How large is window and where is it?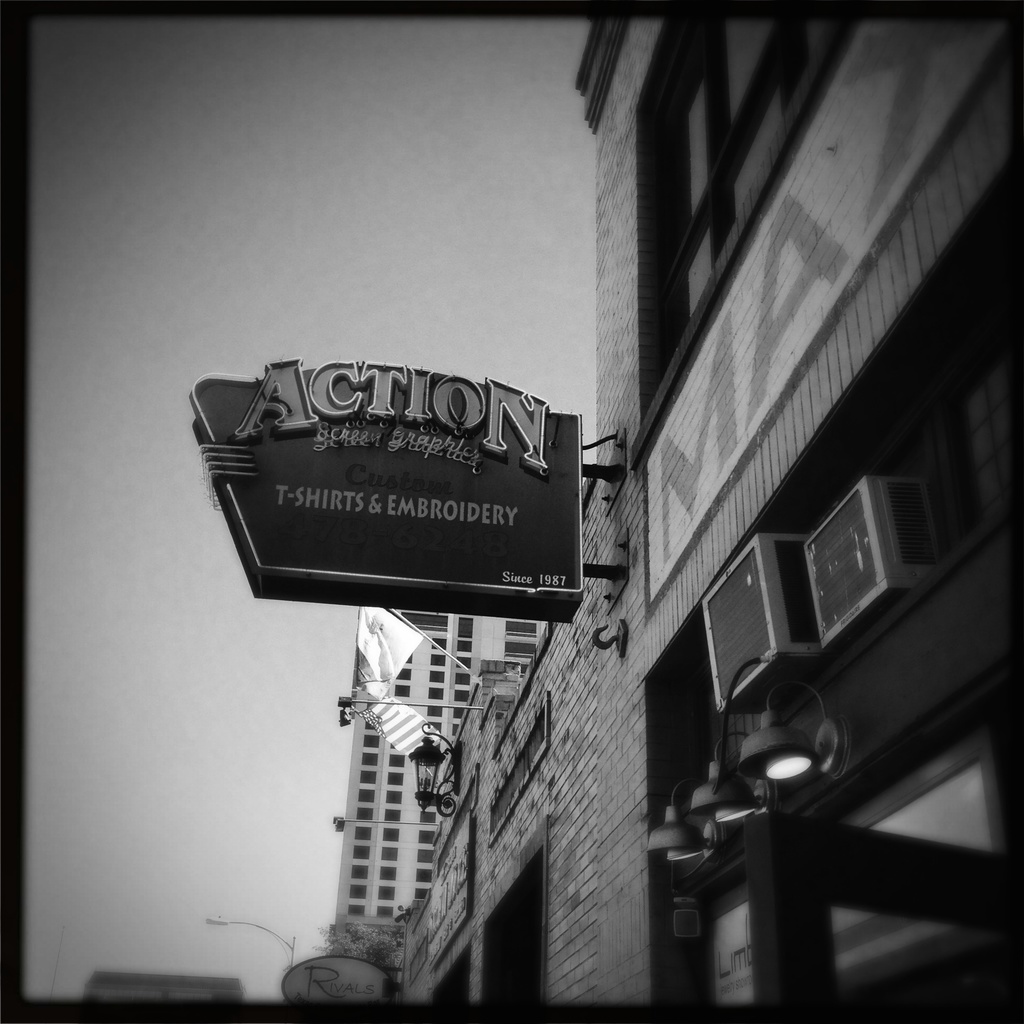
Bounding box: 352 860 368 878.
